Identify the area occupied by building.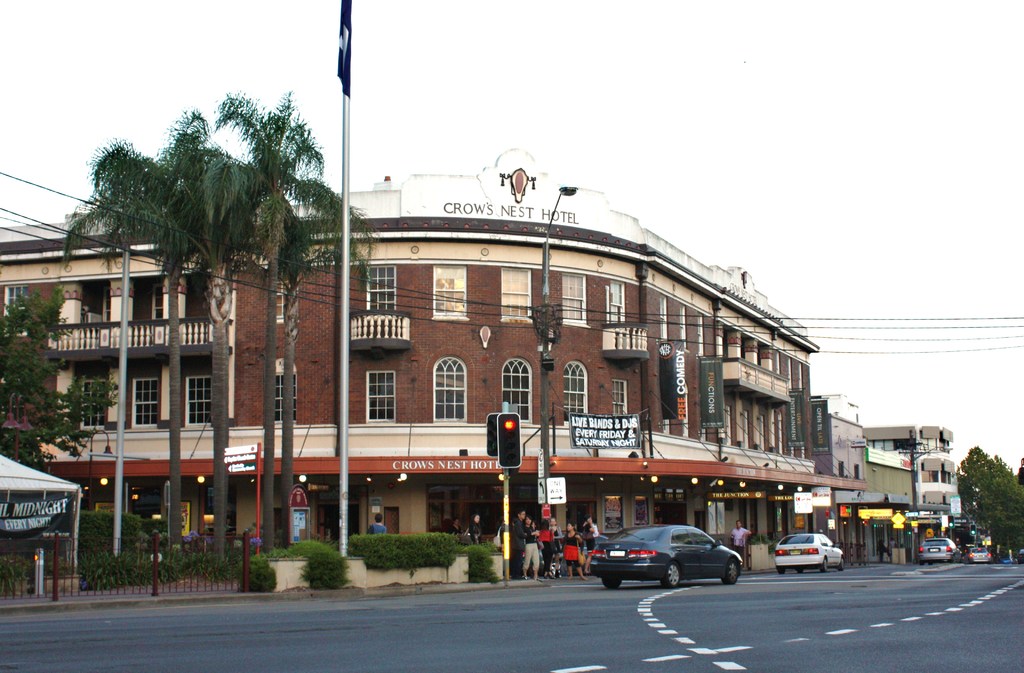
Area: crop(870, 422, 961, 557).
